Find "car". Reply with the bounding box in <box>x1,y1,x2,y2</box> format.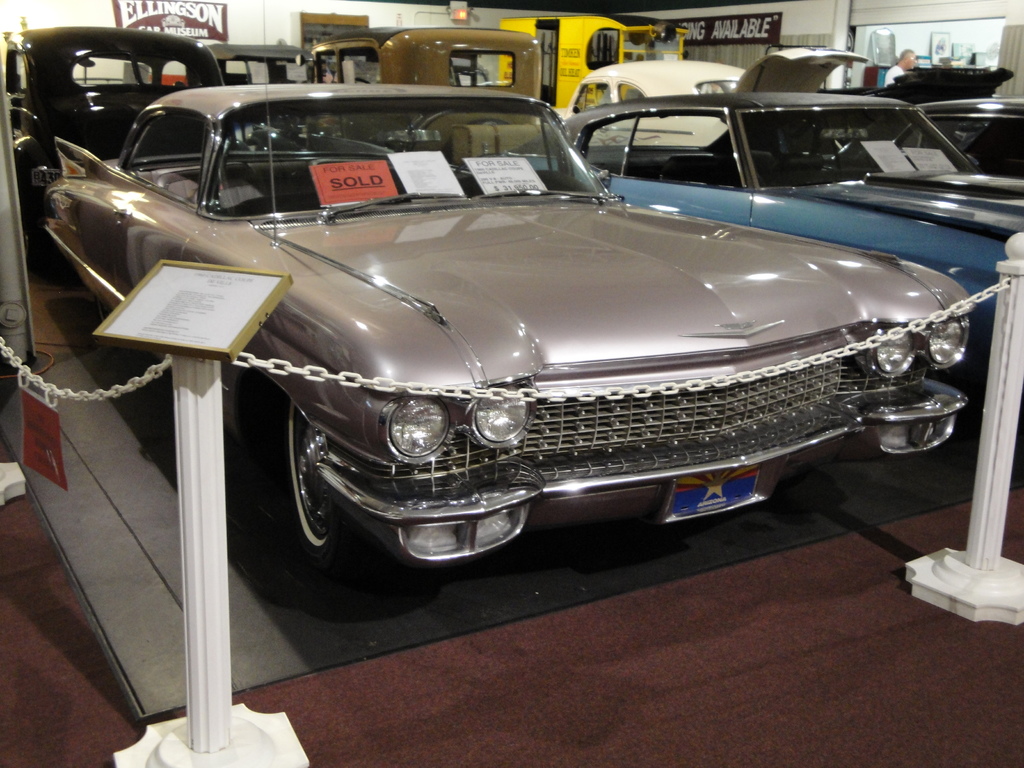
<box>509,83,1023,333</box>.
